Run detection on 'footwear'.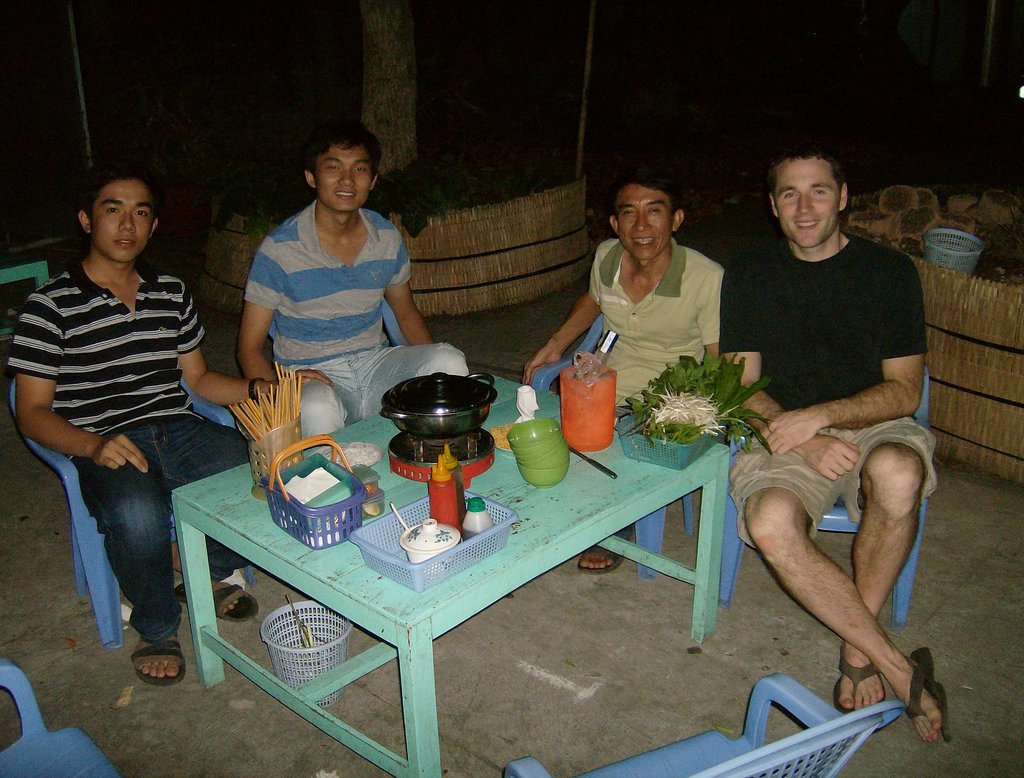
Result: crop(830, 640, 889, 715).
